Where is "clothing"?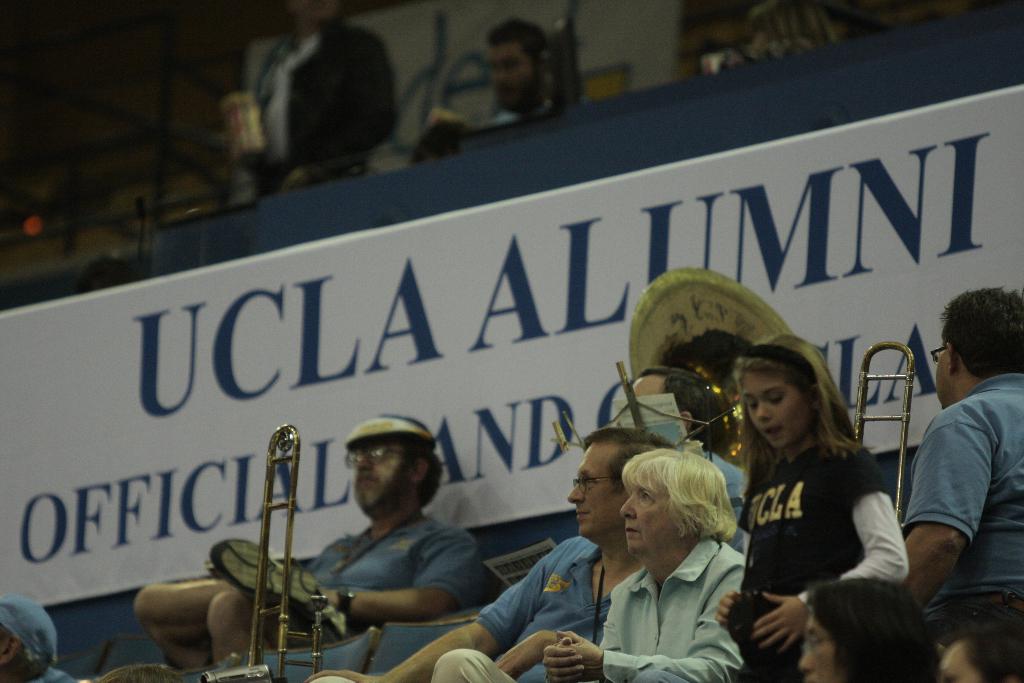
898 343 1012 622.
